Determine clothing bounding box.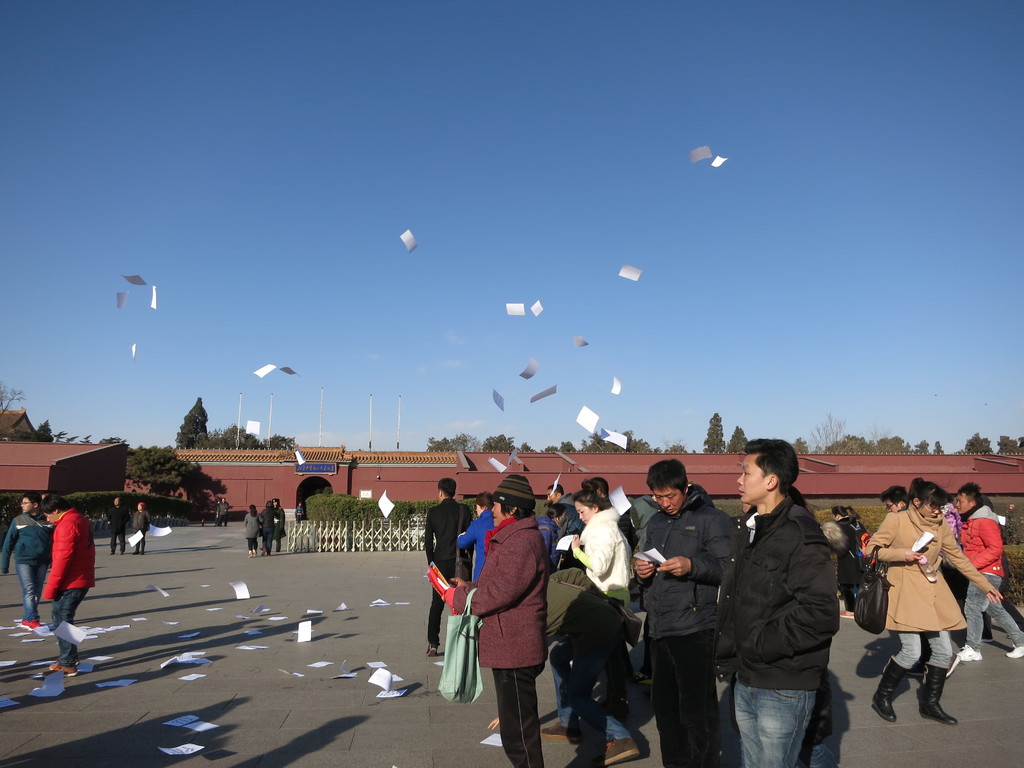
Determined: bbox(838, 515, 871, 612).
